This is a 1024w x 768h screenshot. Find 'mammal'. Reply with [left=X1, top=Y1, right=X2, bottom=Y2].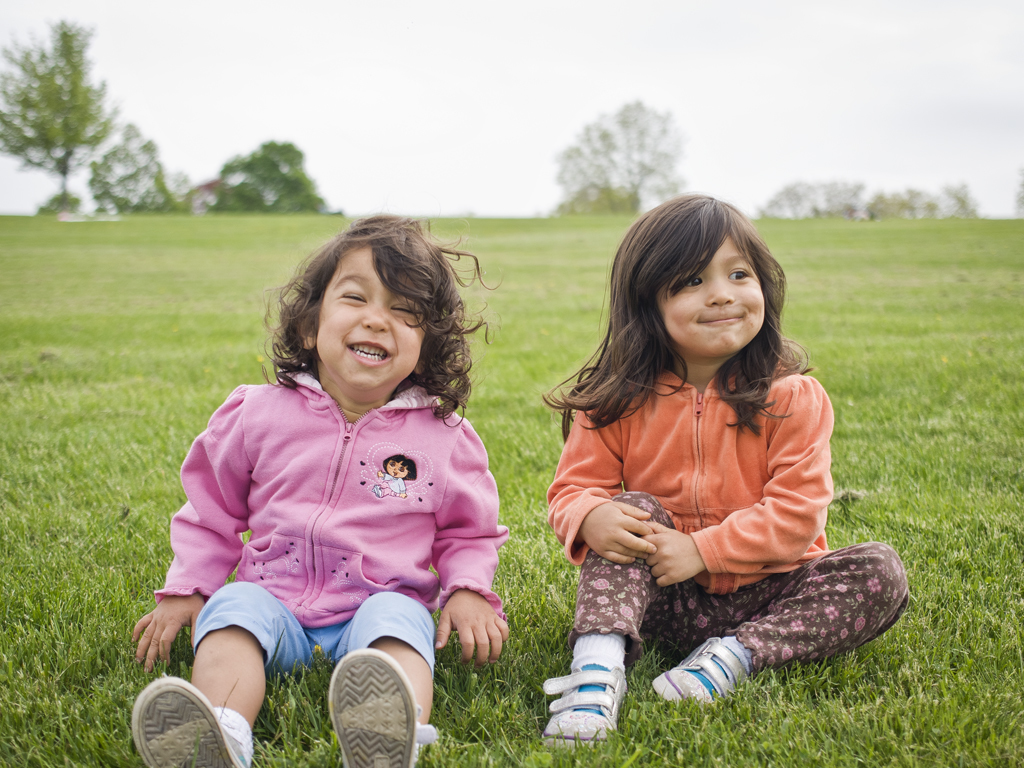
[left=538, top=190, right=912, bottom=750].
